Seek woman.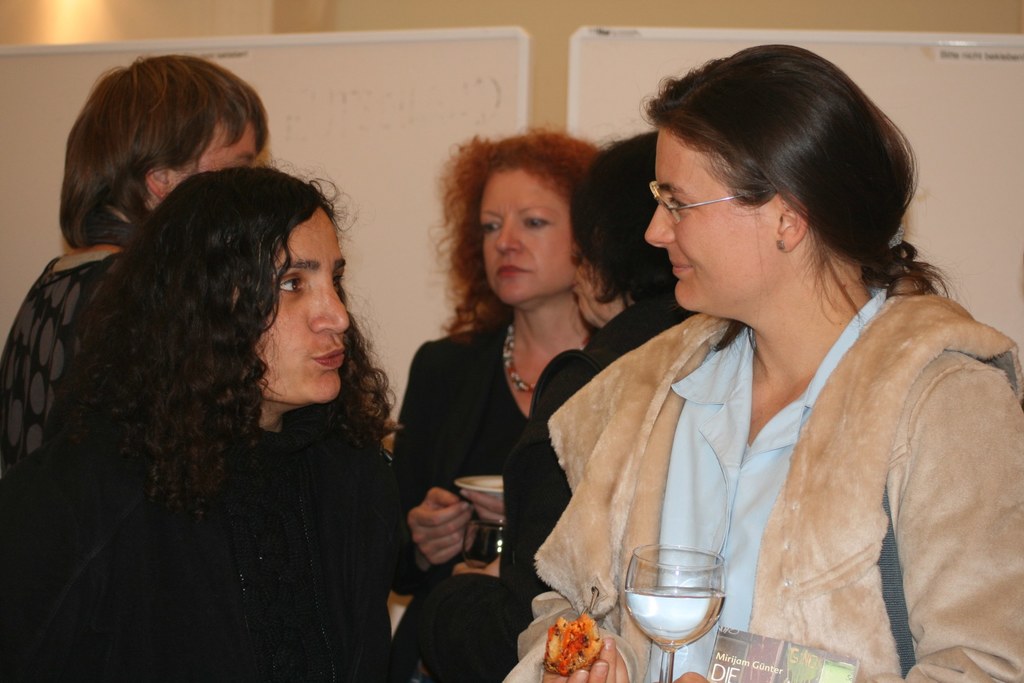
x1=499, y1=133, x2=701, y2=646.
